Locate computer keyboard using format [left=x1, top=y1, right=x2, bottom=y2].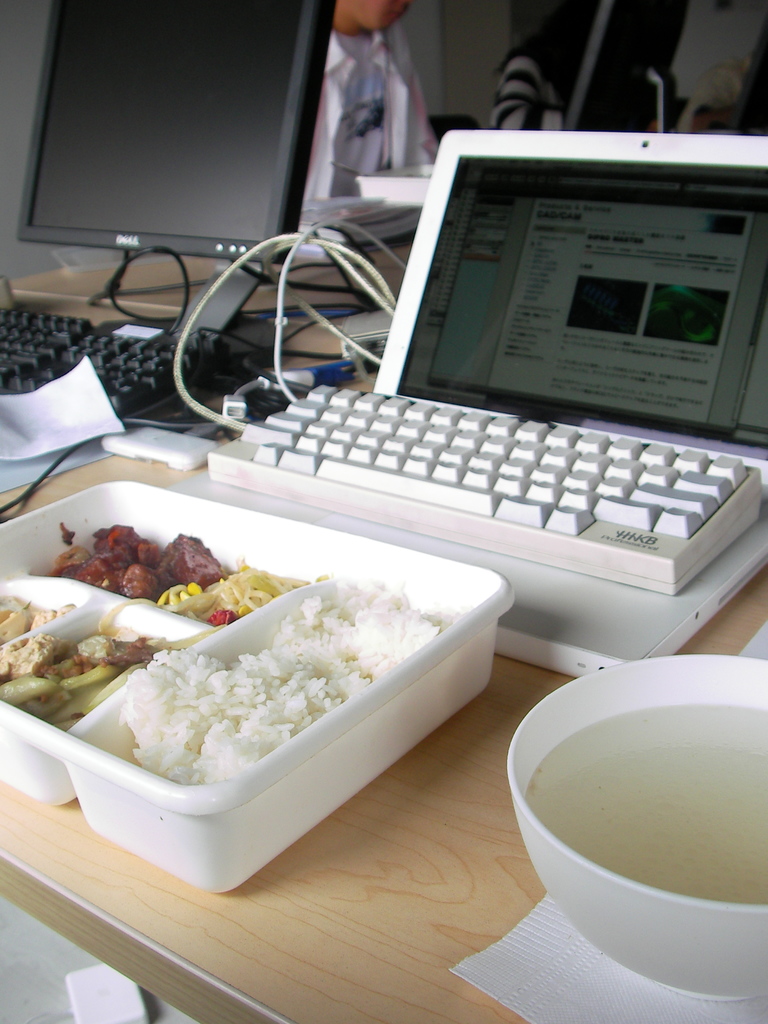
[left=0, top=301, right=257, bottom=428].
